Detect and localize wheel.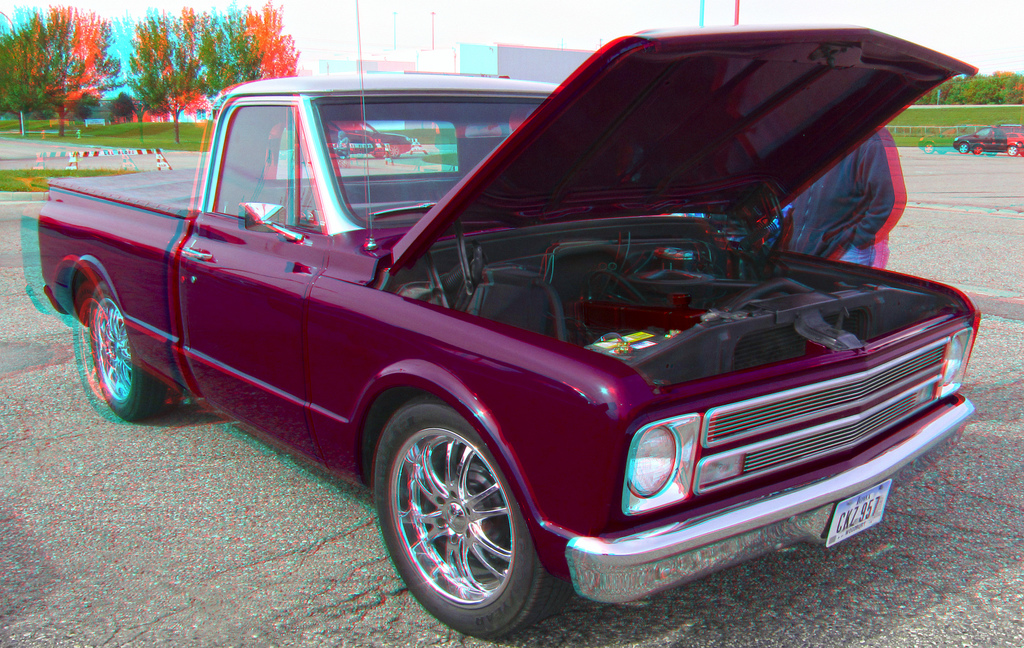
Localized at <box>373,409,524,622</box>.
